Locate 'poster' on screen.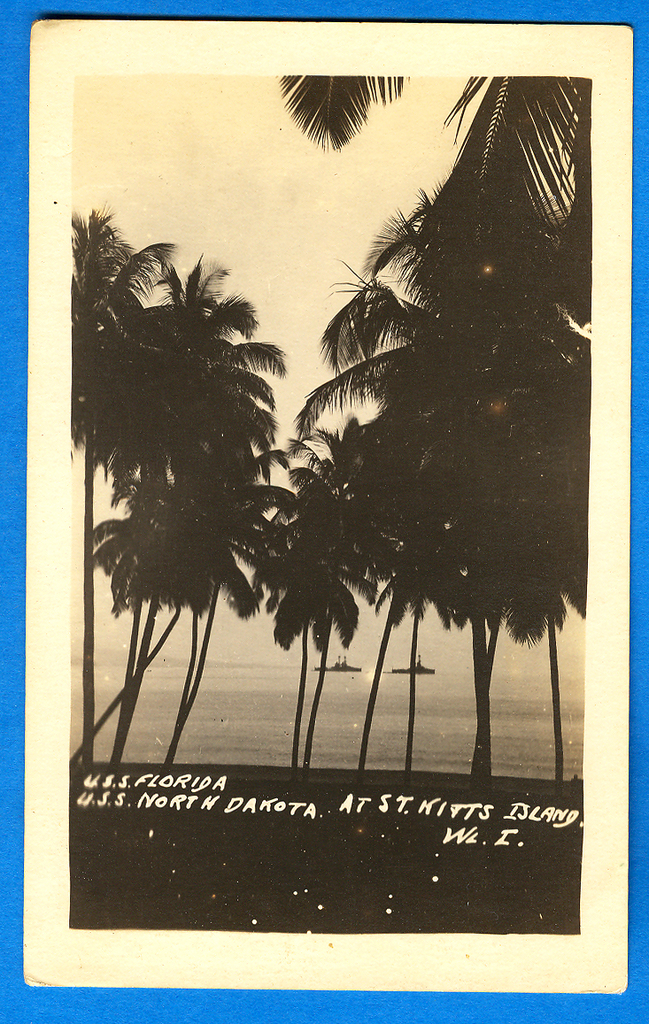
On screen at [left=74, top=81, right=589, bottom=935].
